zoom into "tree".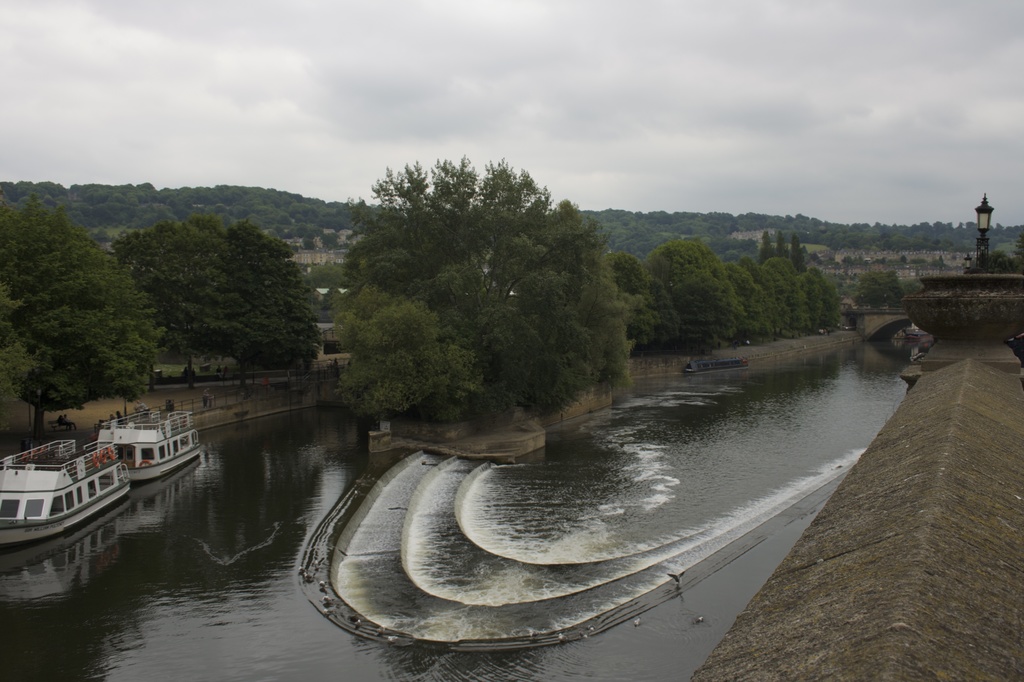
Zoom target: <box>964,229,1023,275</box>.
